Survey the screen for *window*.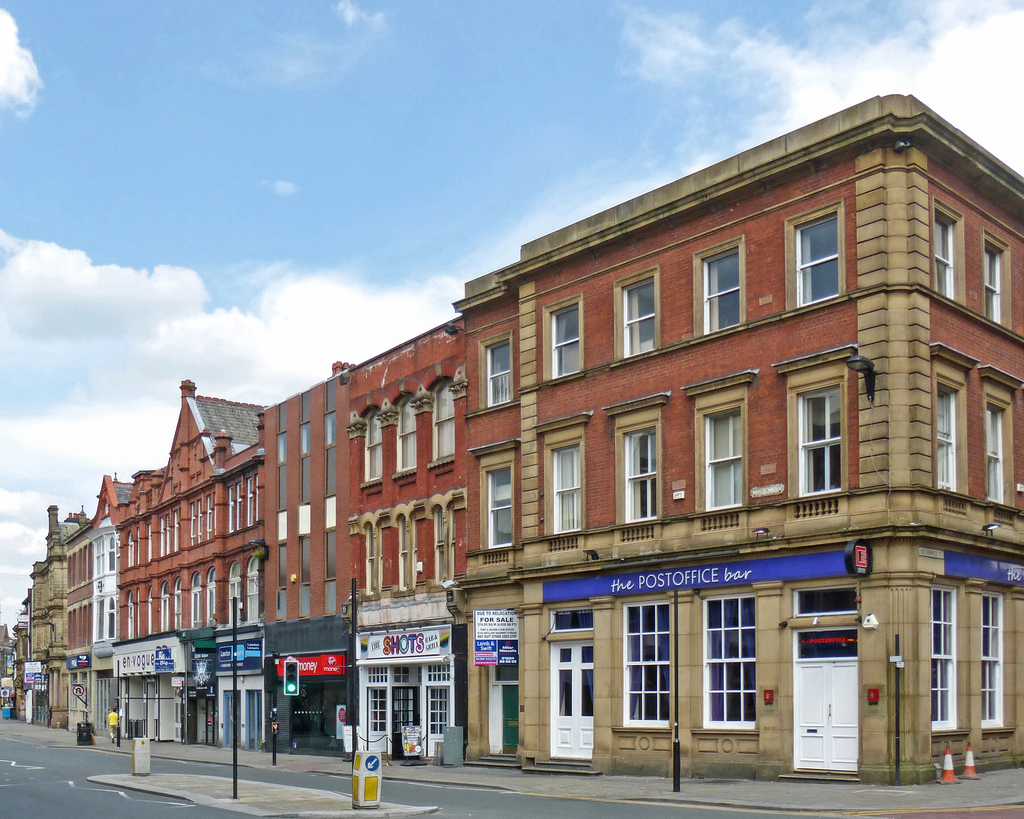
Survey found: <box>703,405,748,507</box>.
